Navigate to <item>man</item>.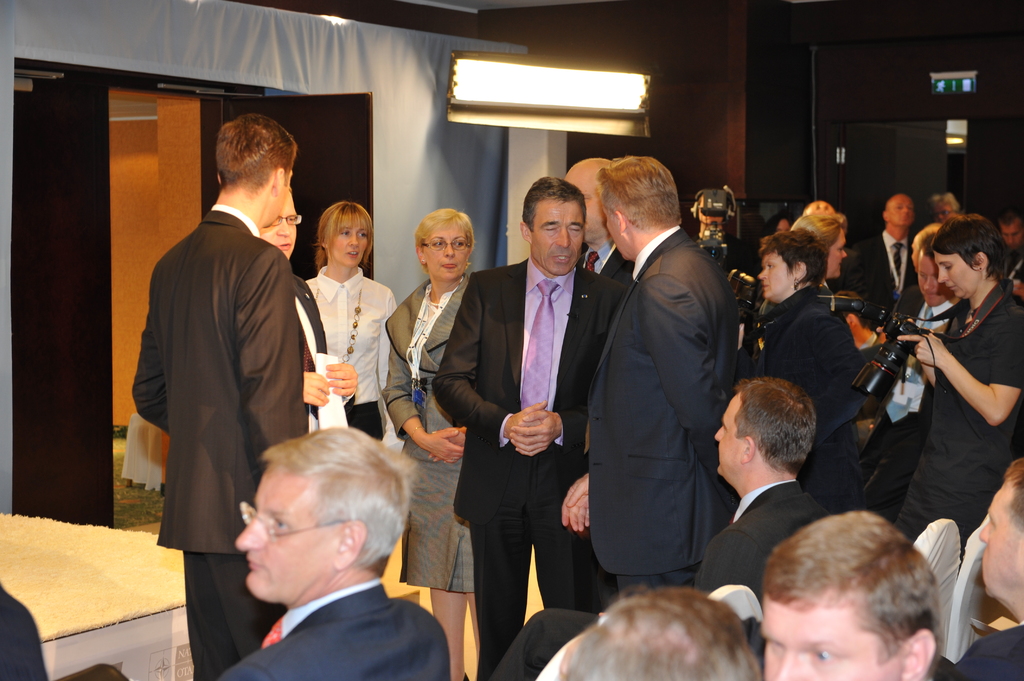
Navigation target: left=136, top=106, right=327, bottom=631.
